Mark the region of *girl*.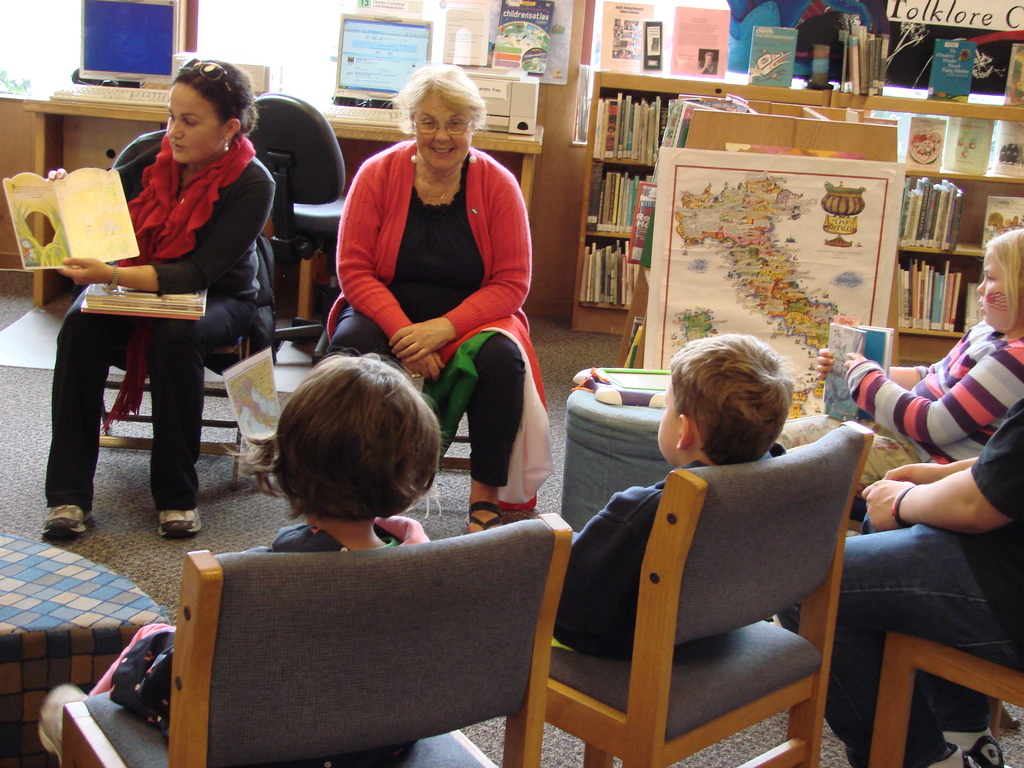
Region: 35:352:449:767.
